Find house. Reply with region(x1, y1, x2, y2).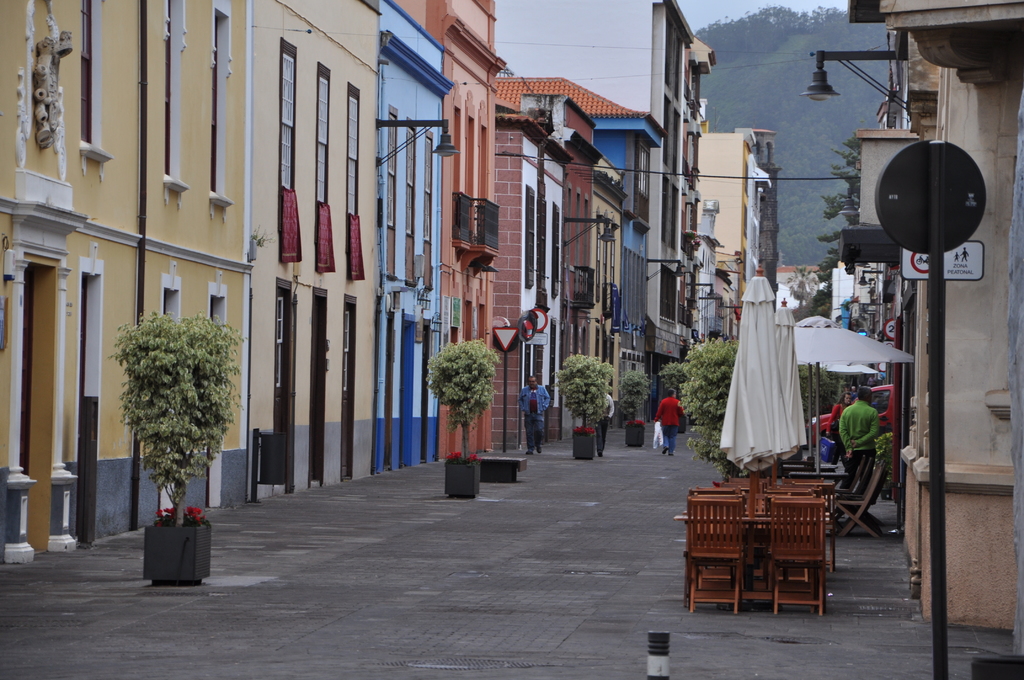
region(879, 0, 1023, 630).
